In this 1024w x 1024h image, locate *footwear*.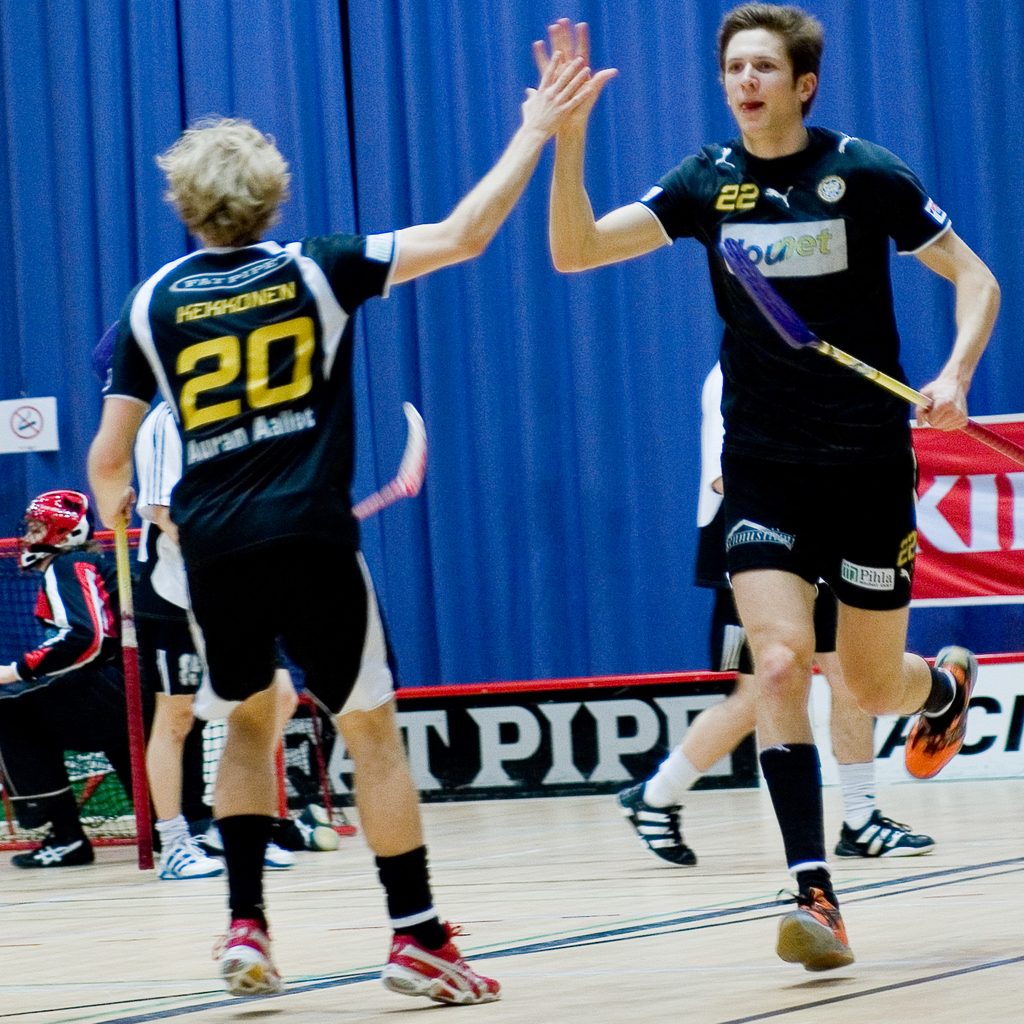
Bounding box: locate(817, 807, 945, 867).
